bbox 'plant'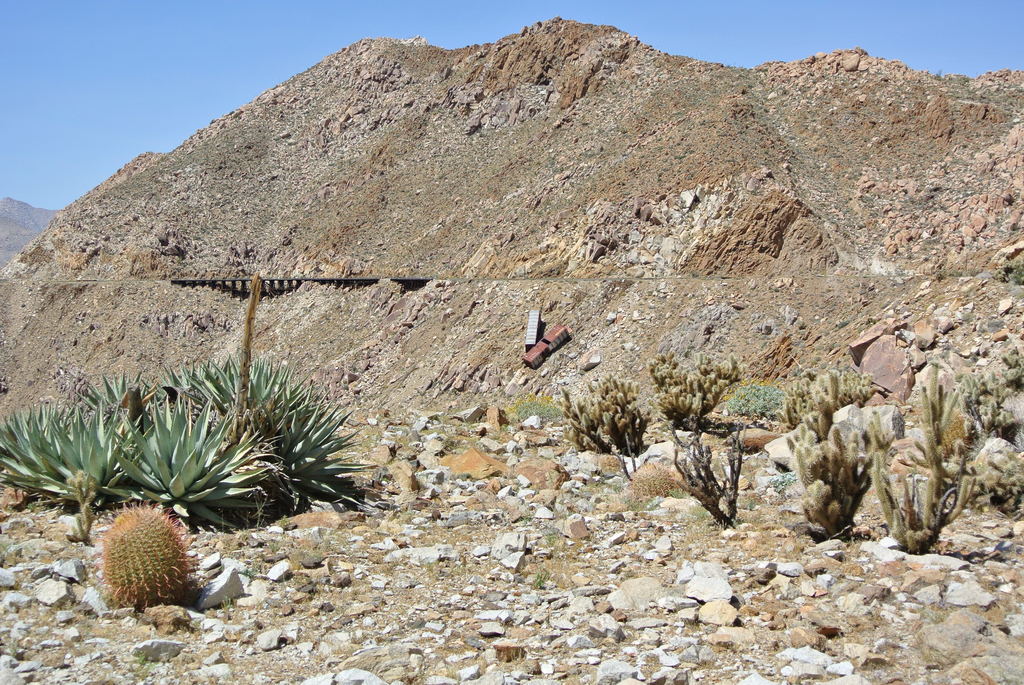
<box>176,618,206,641</box>
